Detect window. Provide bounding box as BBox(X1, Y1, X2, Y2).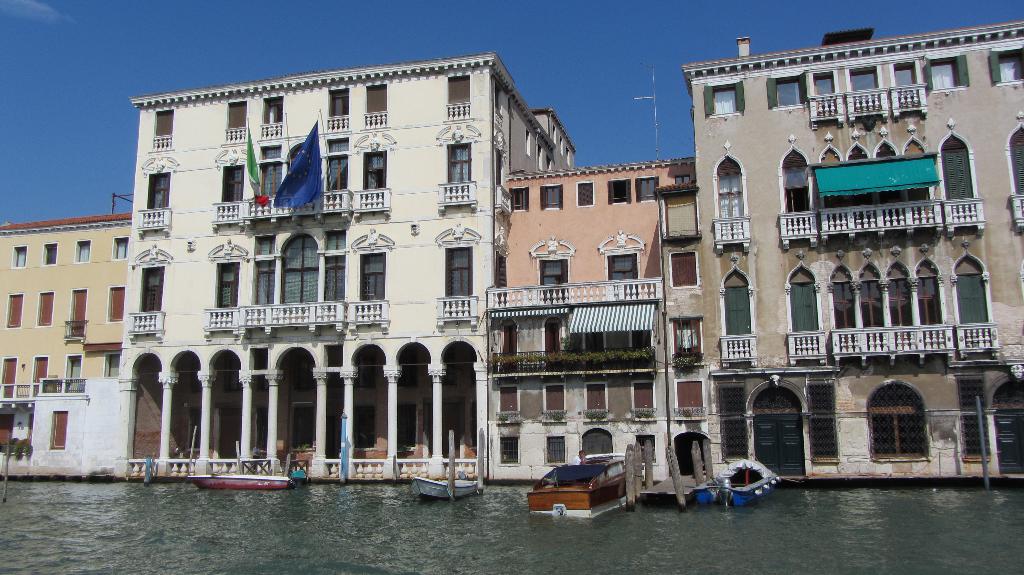
BBox(606, 255, 640, 299).
